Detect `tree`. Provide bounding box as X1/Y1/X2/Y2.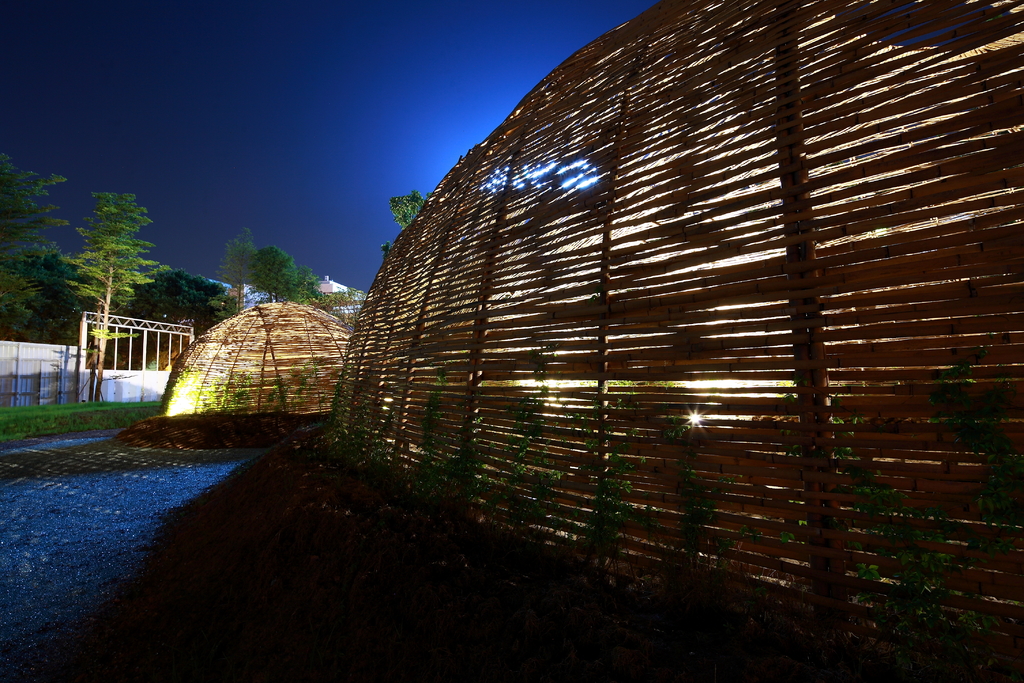
134/270/228/331.
